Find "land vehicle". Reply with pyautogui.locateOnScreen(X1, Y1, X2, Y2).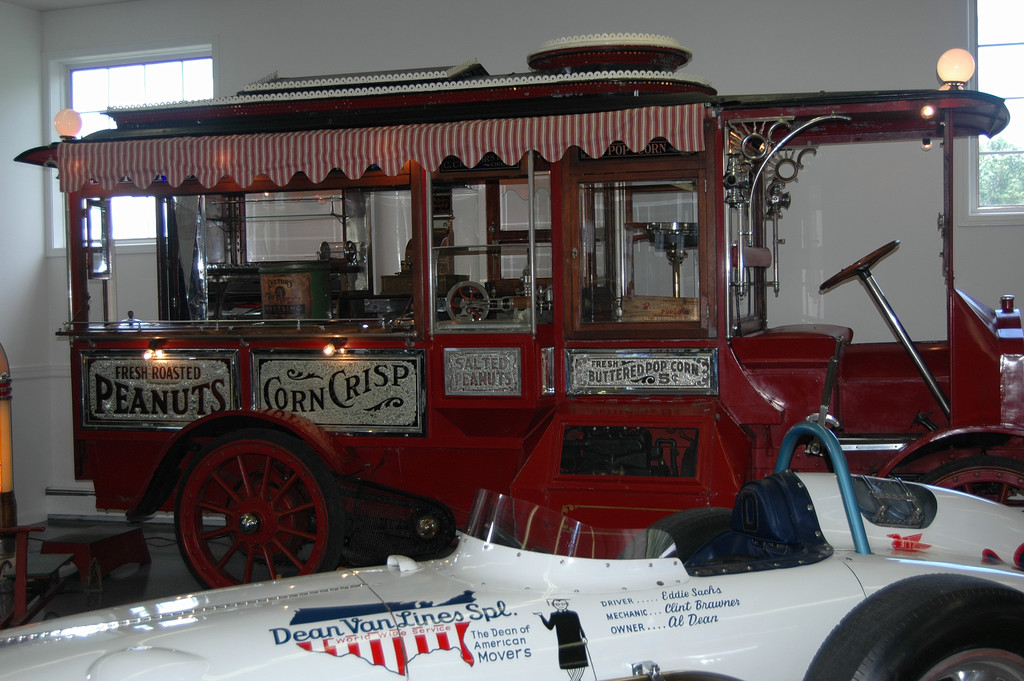
pyautogui.locateOnScreen(0, 338, 1023, 680).
